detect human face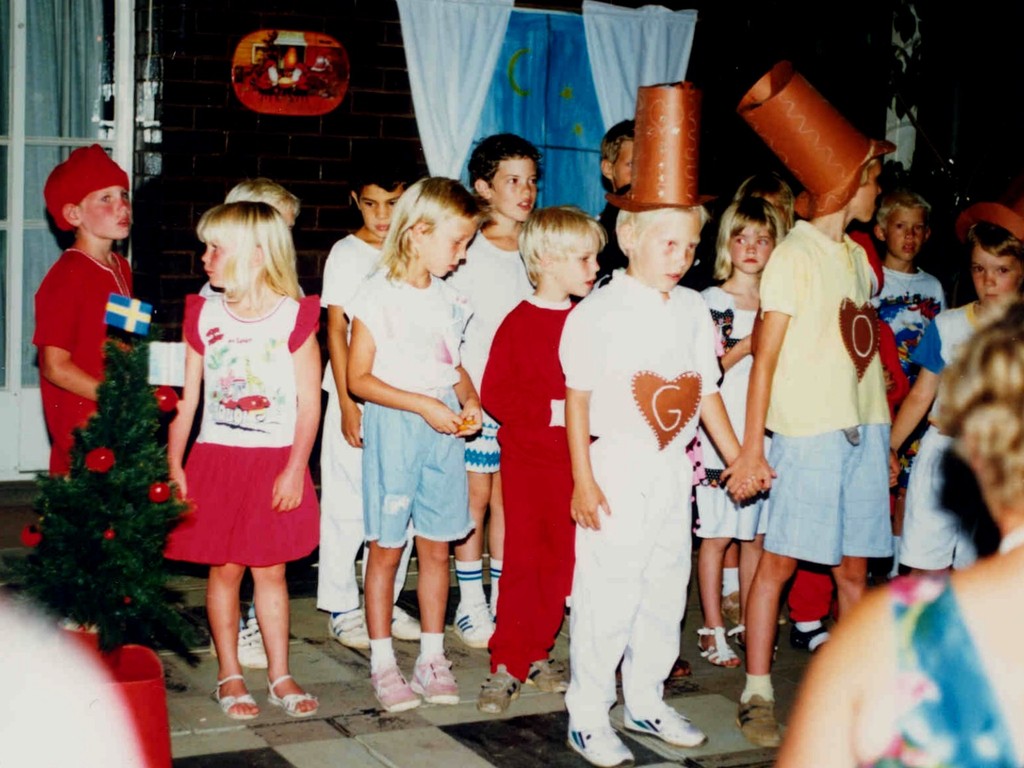
box=[728, 225, 774, 271]
